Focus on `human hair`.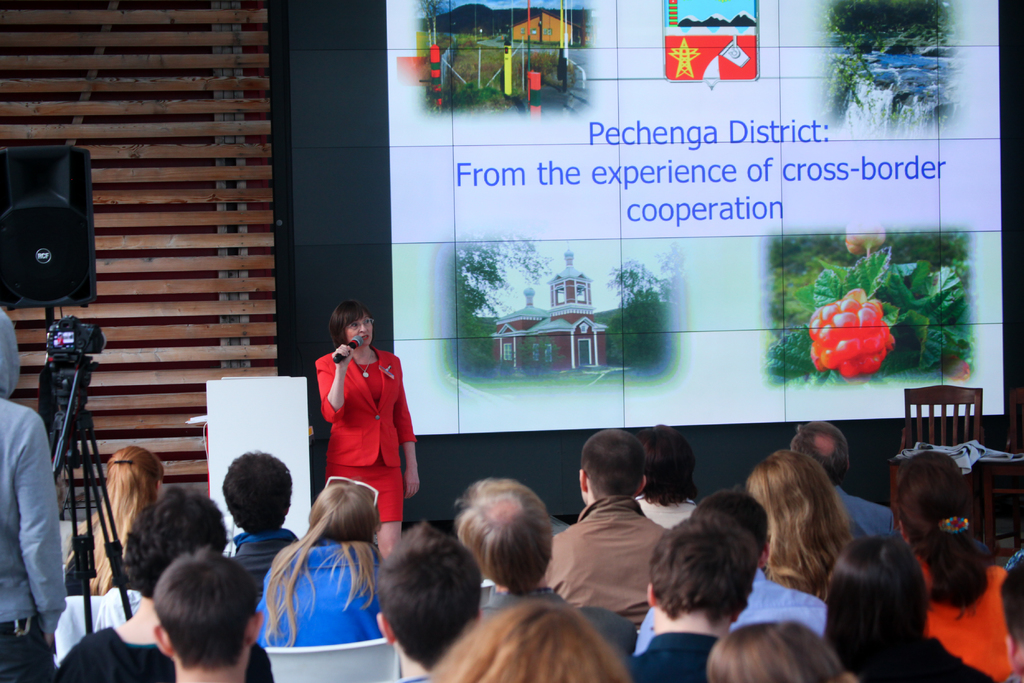
Focused at l=645, t=508, r=758, b=618.
